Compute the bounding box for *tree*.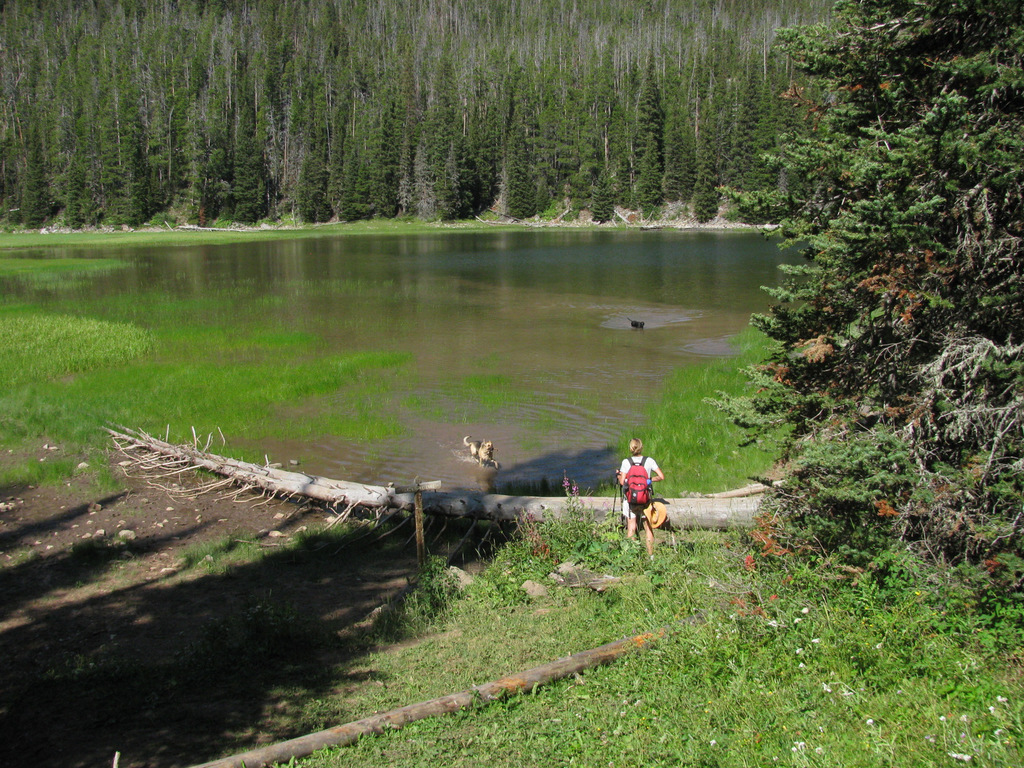
(728, 40, 1000, 624).
